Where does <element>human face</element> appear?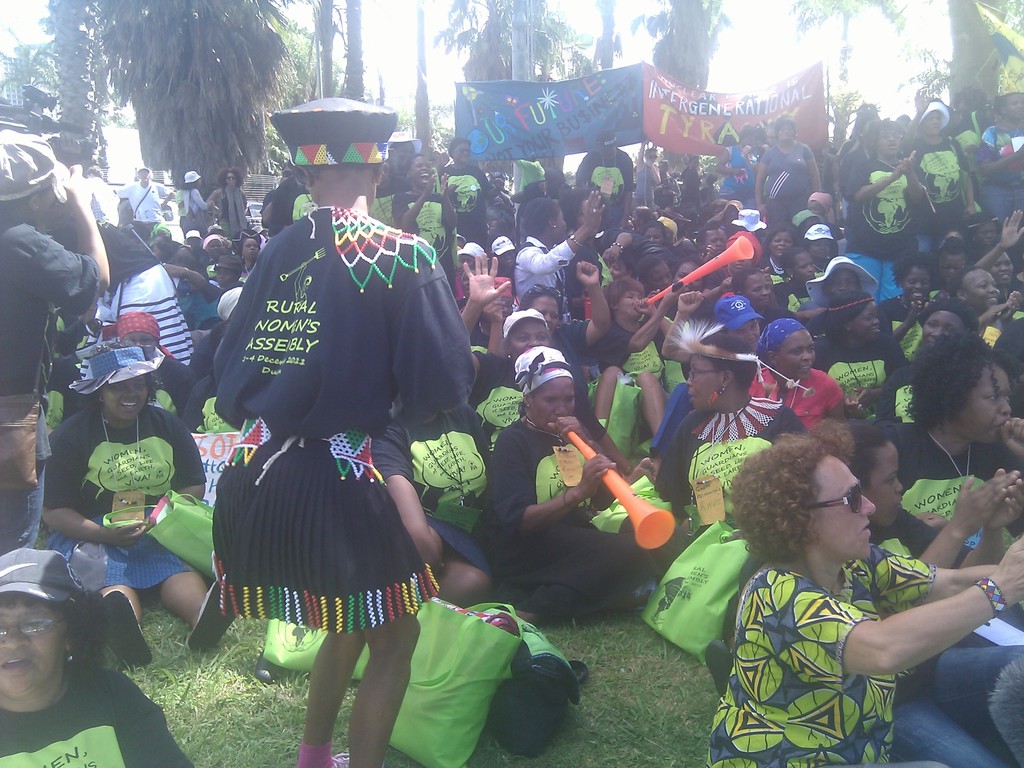
Appears at (x1=900, y1=267, x2=935, y2=298).
